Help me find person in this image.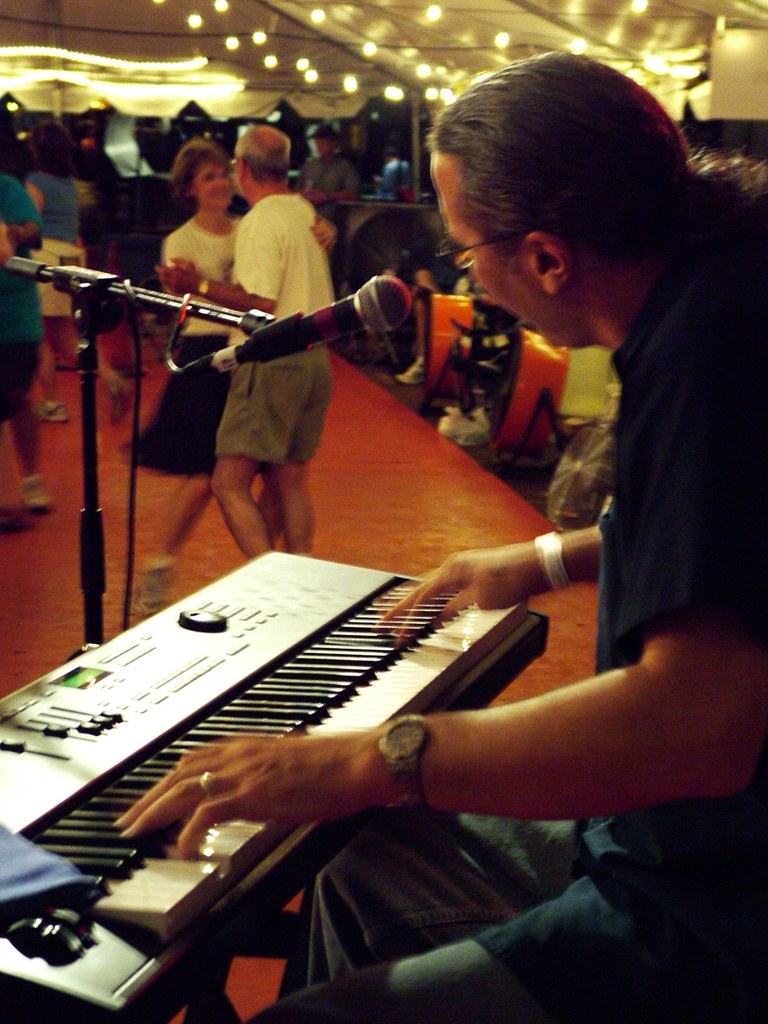
Found it: crop(128, 130, 343, 618).
